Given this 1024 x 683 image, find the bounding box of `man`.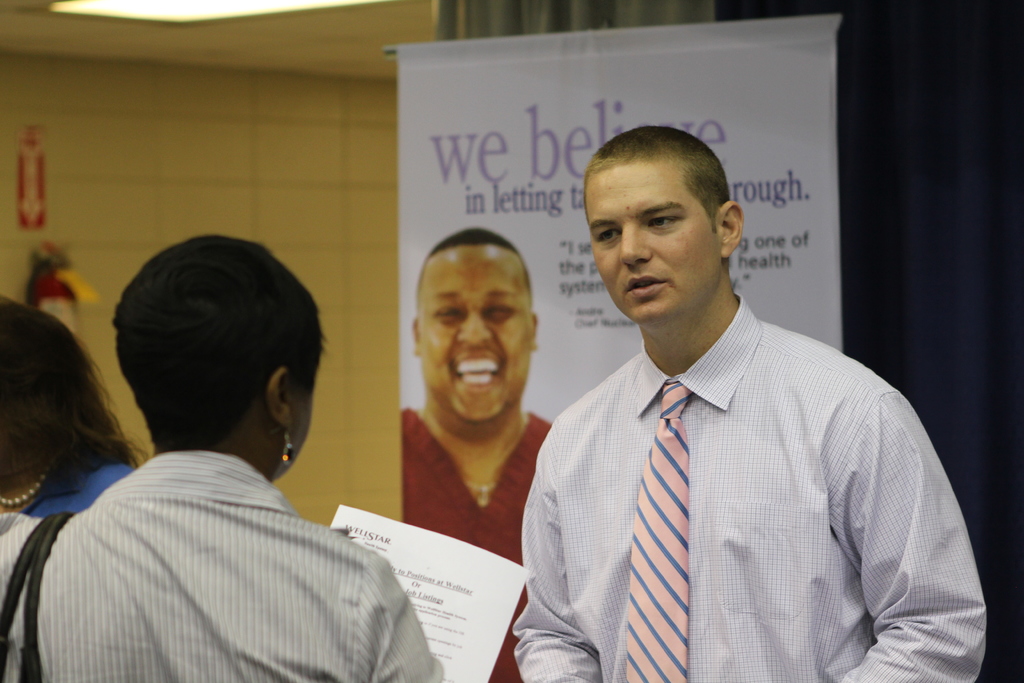
l=399, t=229, r=551, b=682.
